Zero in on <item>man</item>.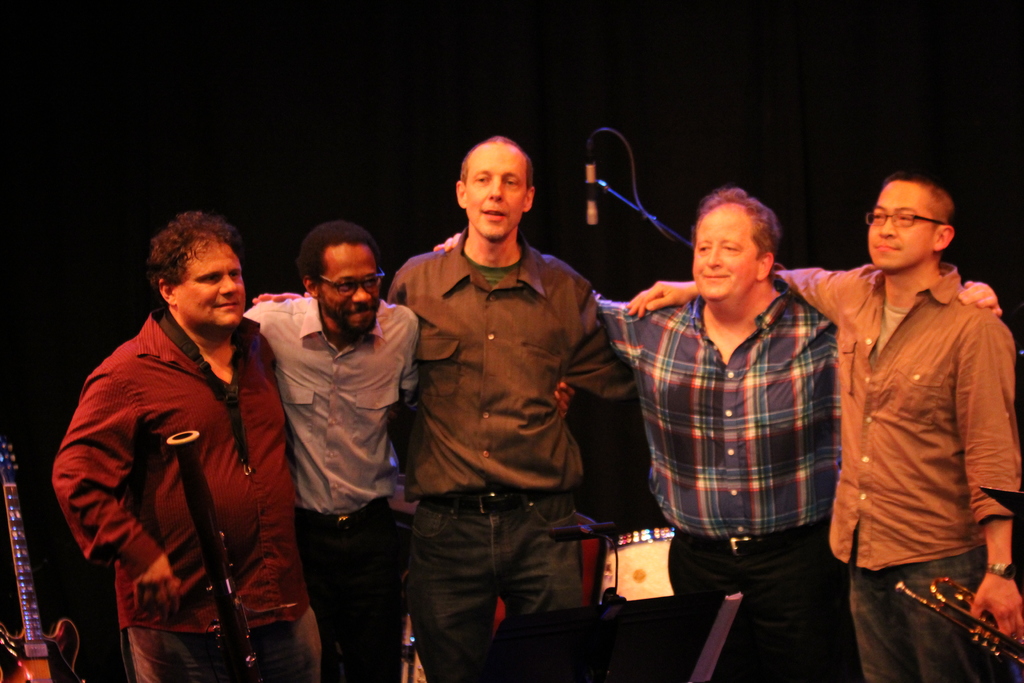
Zeroed in: [x1=237, y1=231, x2=423, y2=682].
